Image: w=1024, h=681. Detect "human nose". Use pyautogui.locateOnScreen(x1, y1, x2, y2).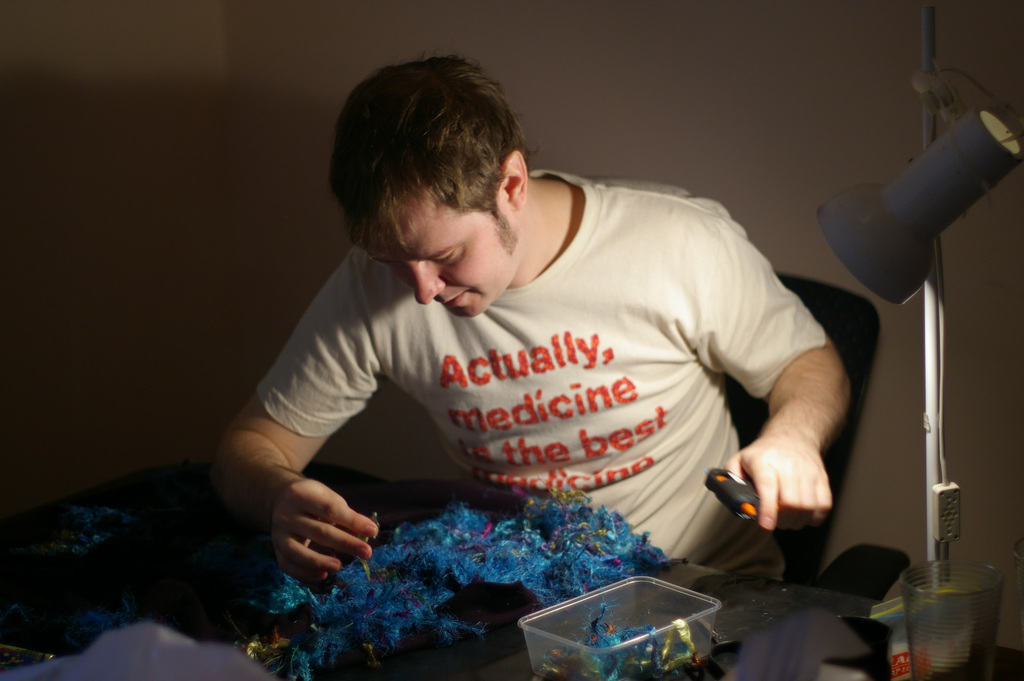
pyautogui.locateOnScreen(410, 262, 444, 304).
